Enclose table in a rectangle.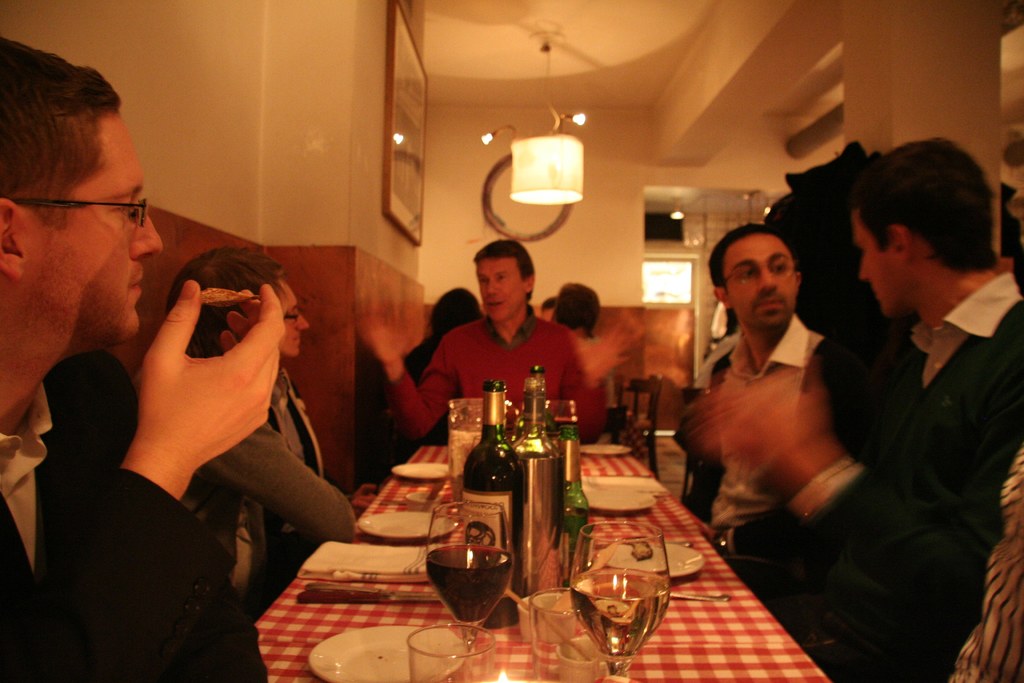
detection(335, 415, 785, 677).
